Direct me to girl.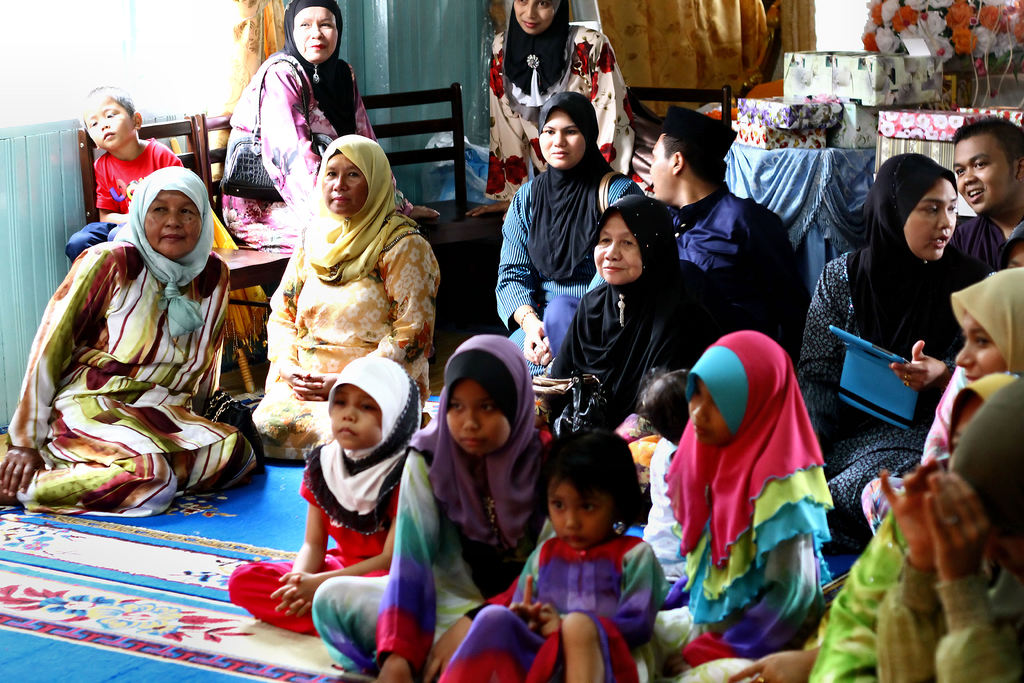
Direction: 889/252/1023/514.
